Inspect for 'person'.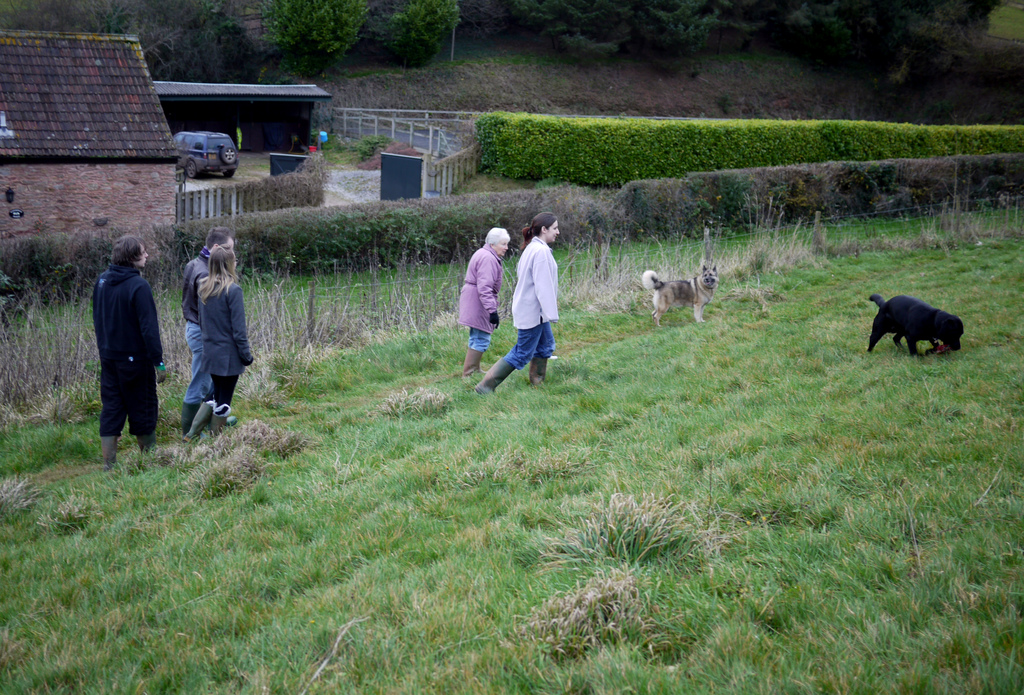
Inspection: Rect(81, 216, 147, 466).
